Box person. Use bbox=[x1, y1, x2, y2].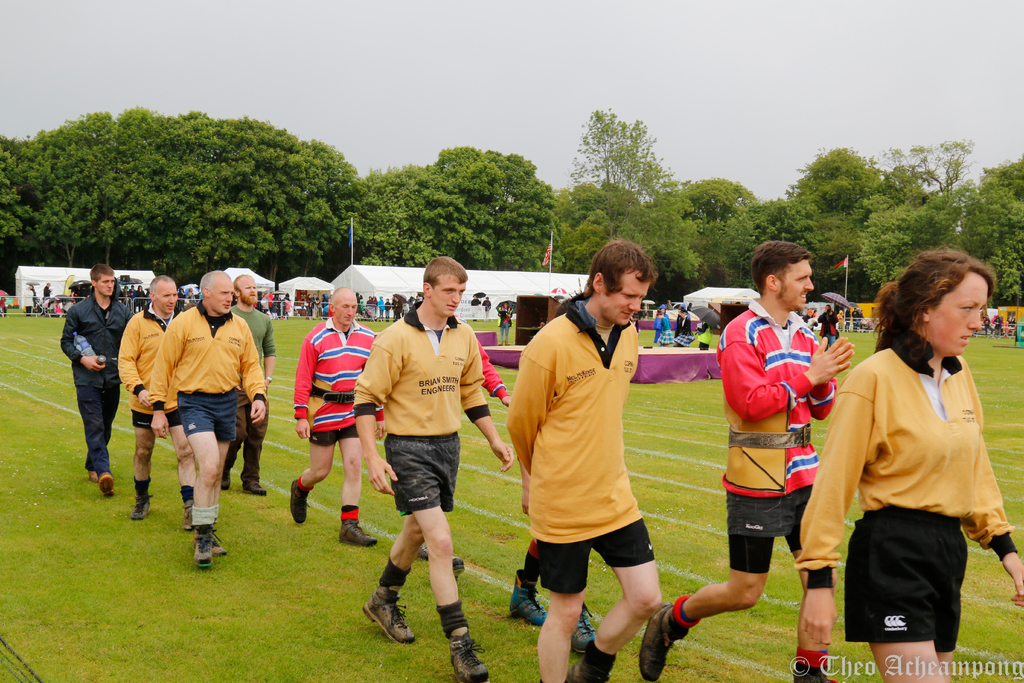
bbox=[990, 309, 1005, 334].
